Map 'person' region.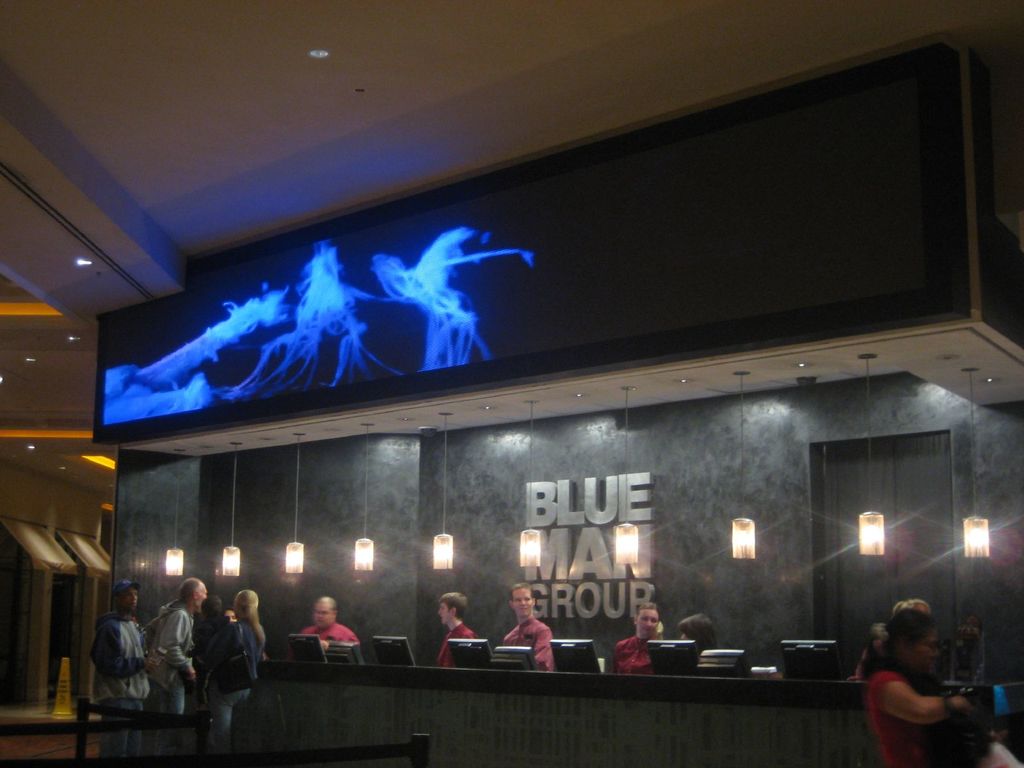
Mapped to 500/582/554/673.
